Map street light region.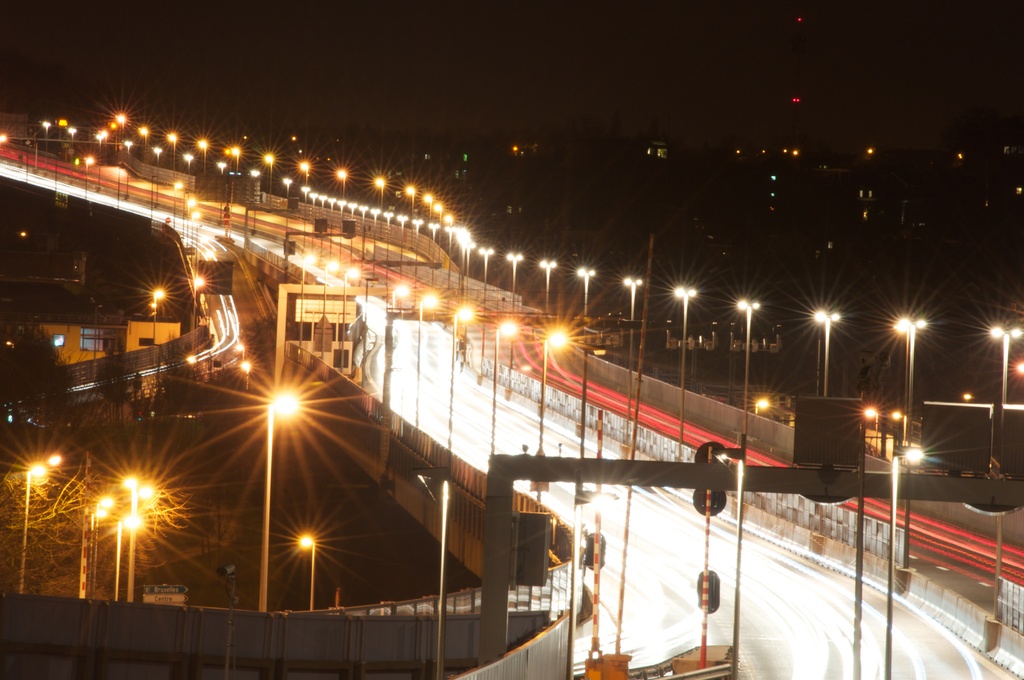
Mapped to box=[65, 126, 82, 147].
